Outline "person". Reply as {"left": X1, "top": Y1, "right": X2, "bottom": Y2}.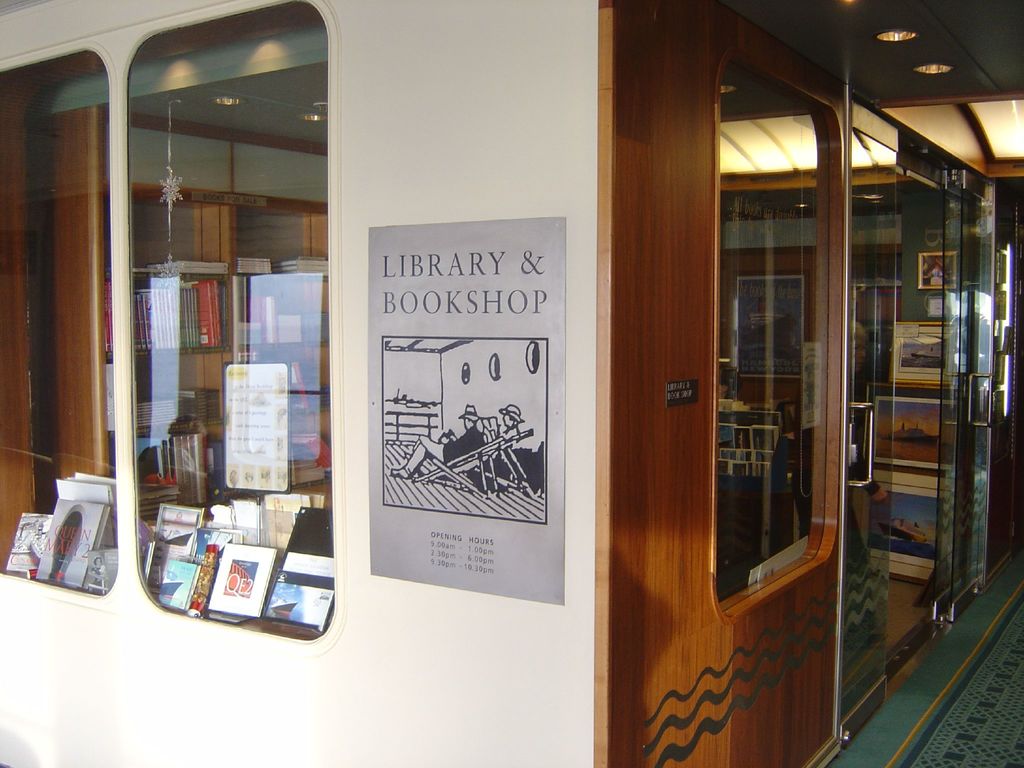
{"left": 499, "top": 400, "right": 525, "bottom": 437}.
